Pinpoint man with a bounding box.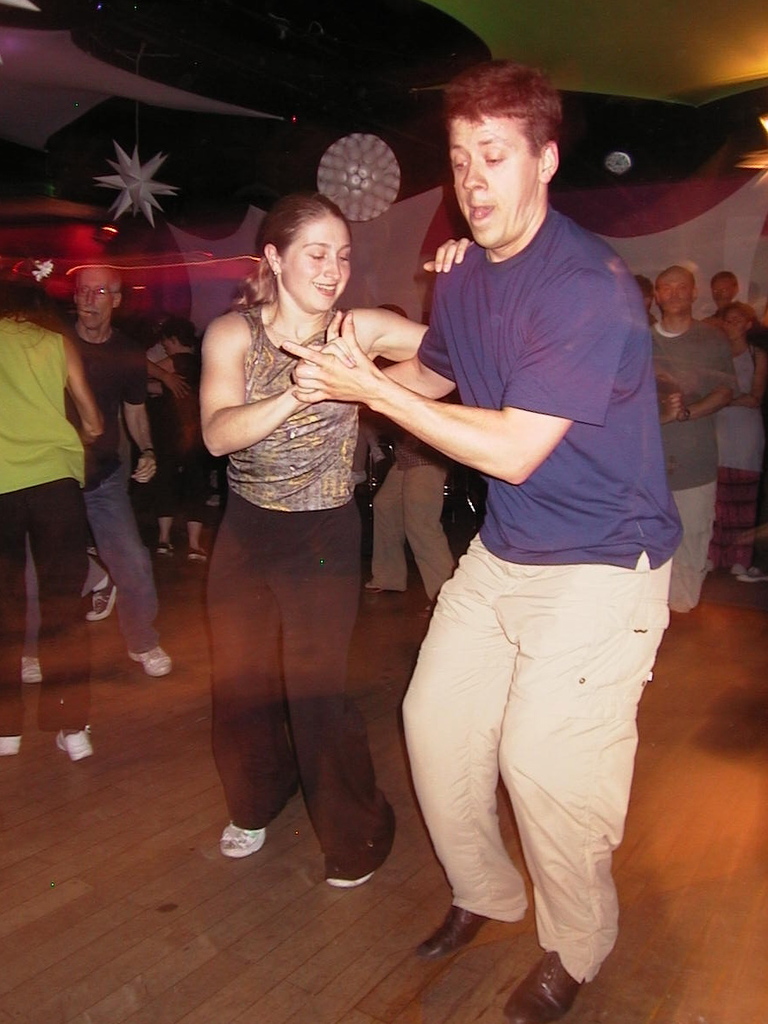
bbox(255, 98, 661, 960).
